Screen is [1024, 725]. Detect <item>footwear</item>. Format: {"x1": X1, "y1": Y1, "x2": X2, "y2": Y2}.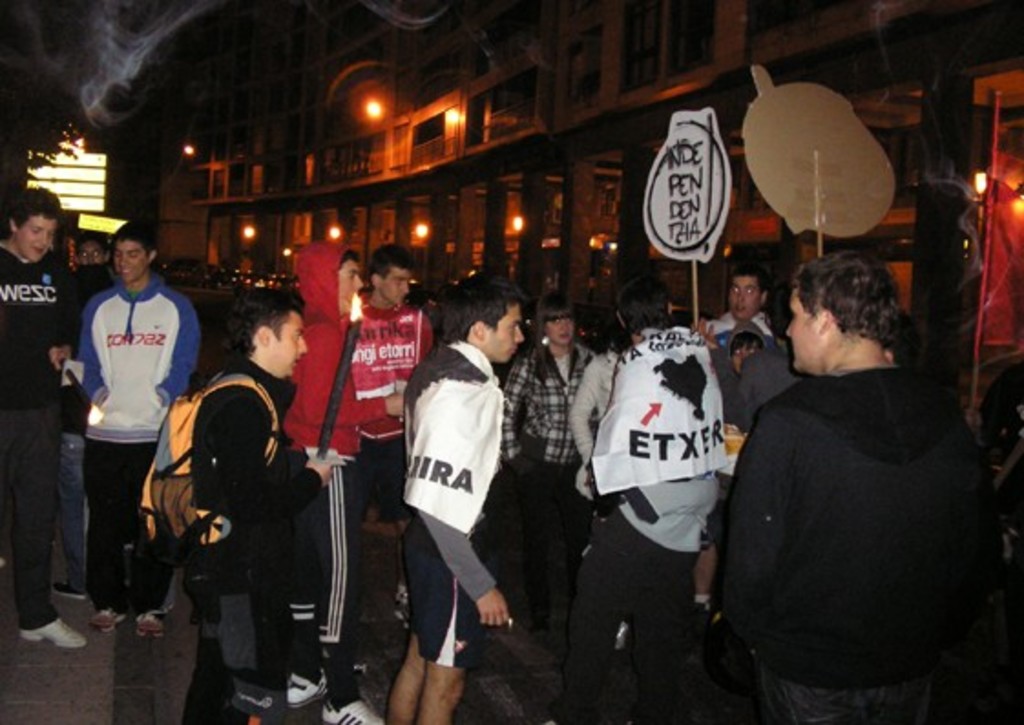
{"x1": 135, "y1": 604, "x2": 168, "y2": 632}.
